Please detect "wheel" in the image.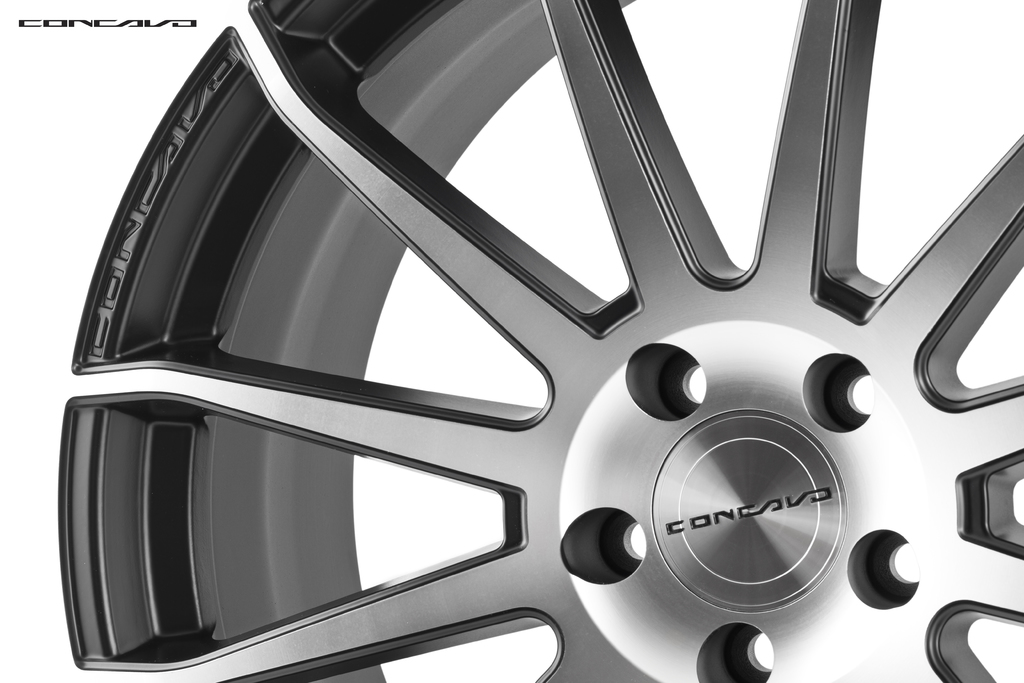
locate(51, 0, 1023, 682).
